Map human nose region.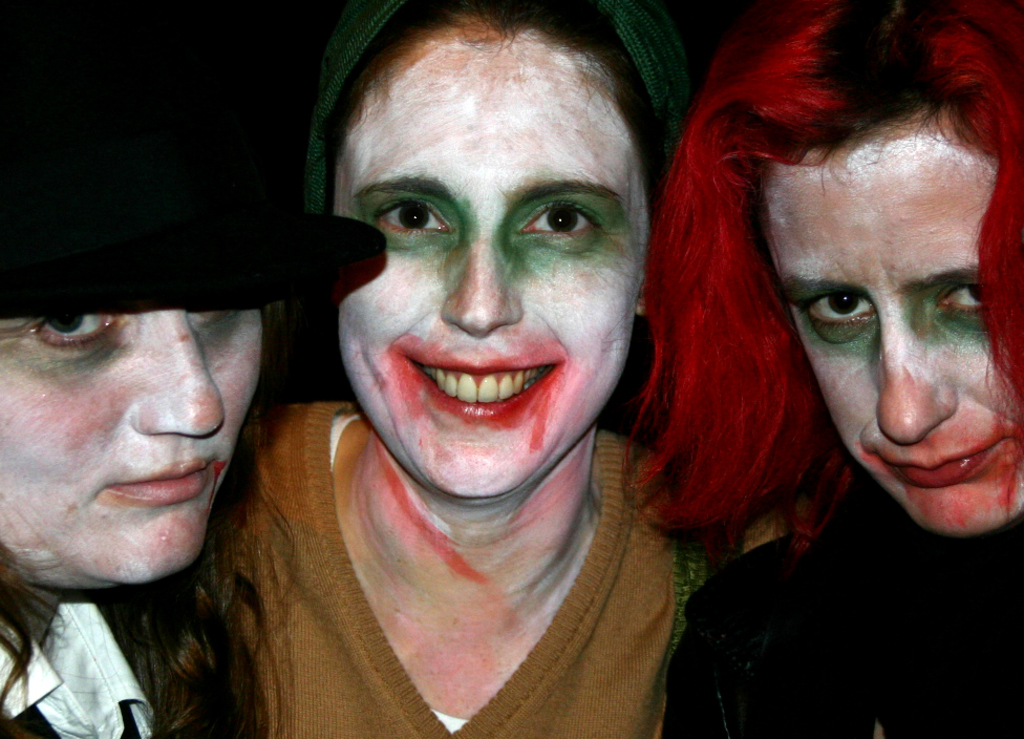
Mapped to crop(131, 315, 222, 439).
